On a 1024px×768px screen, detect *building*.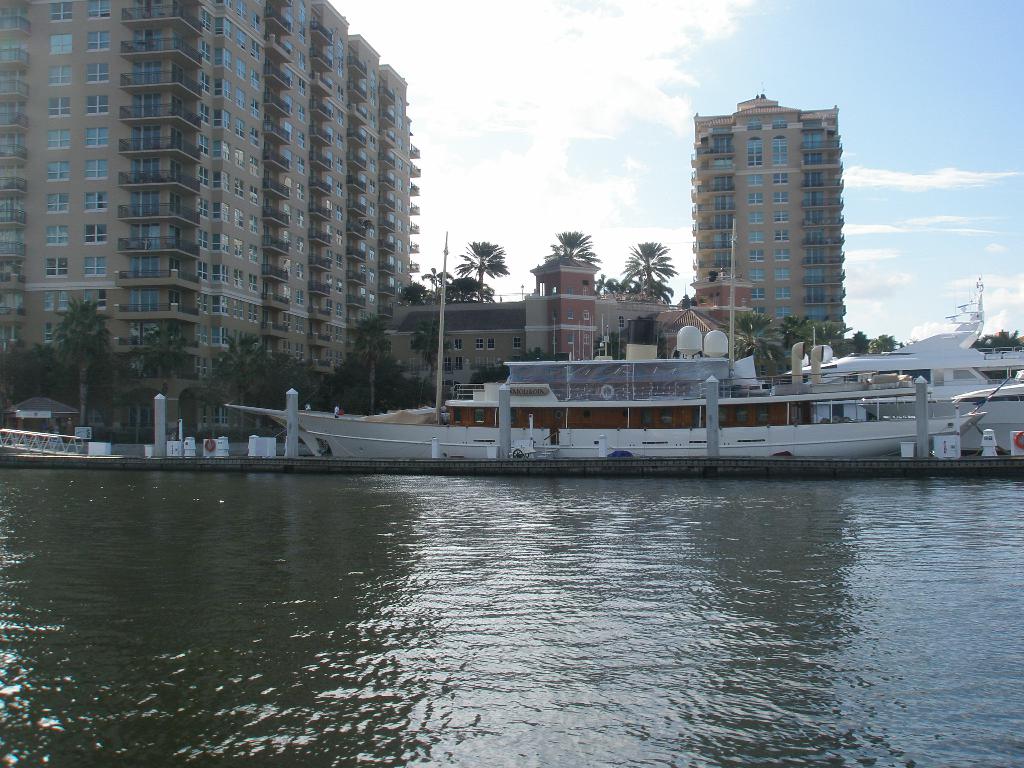
(left=694, top=97, right=848, bottom=332).
